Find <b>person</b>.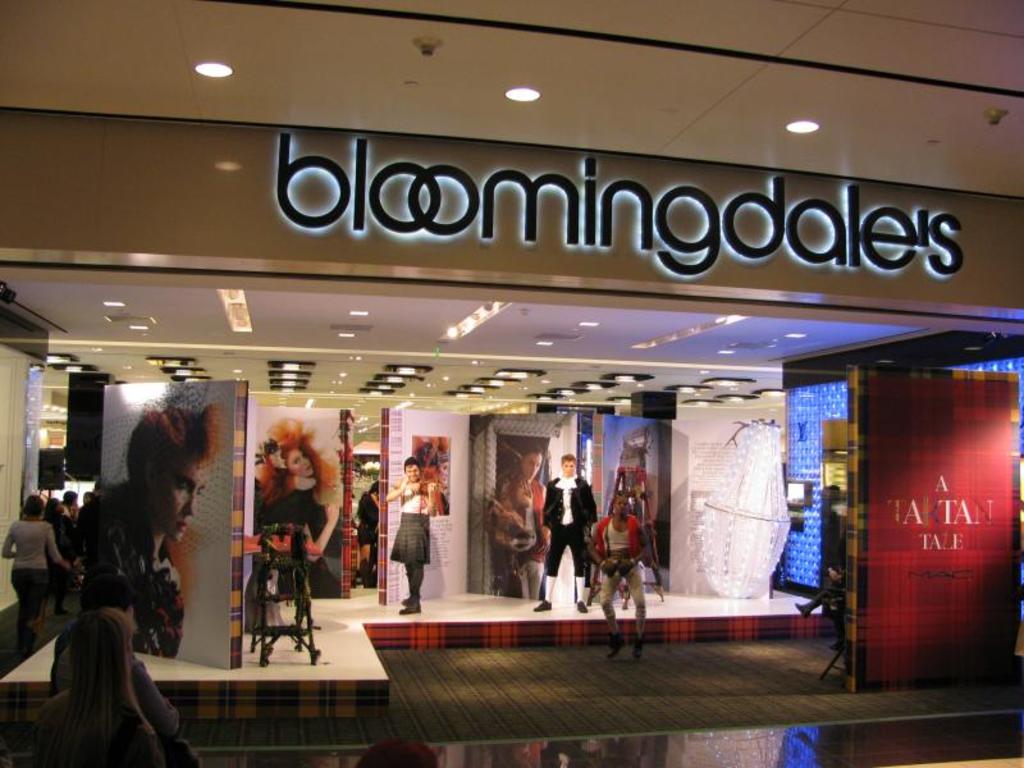
Rect(381, 480, 434, 622).
